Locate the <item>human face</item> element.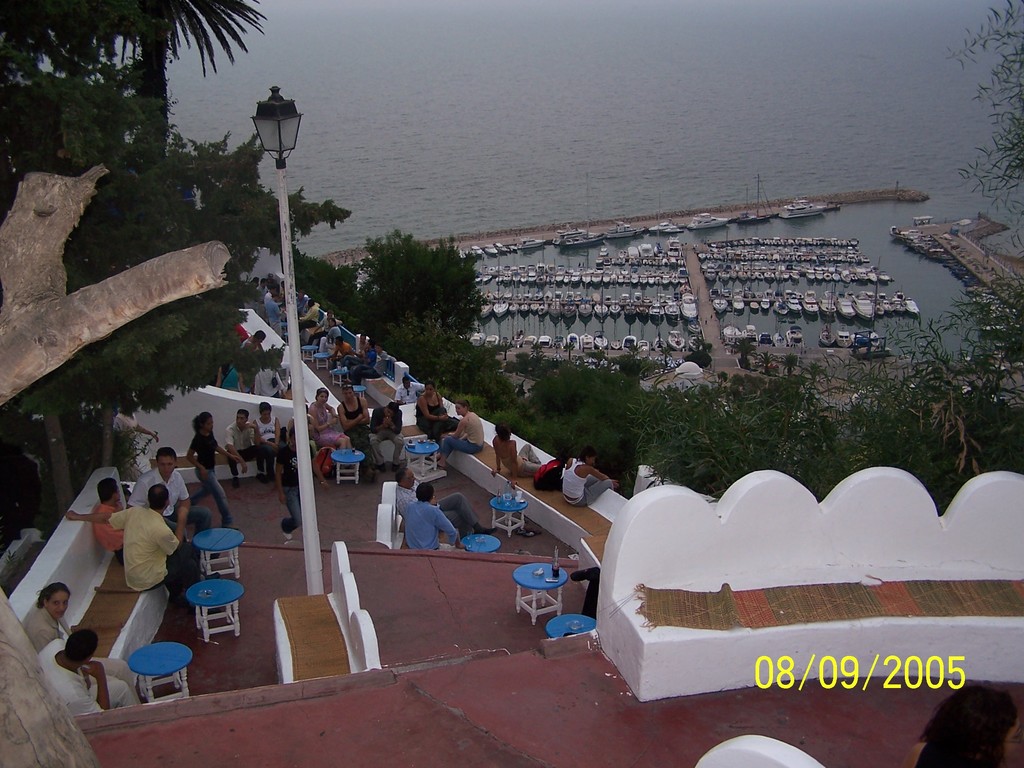
Element bbox: (344,393,353,403).
